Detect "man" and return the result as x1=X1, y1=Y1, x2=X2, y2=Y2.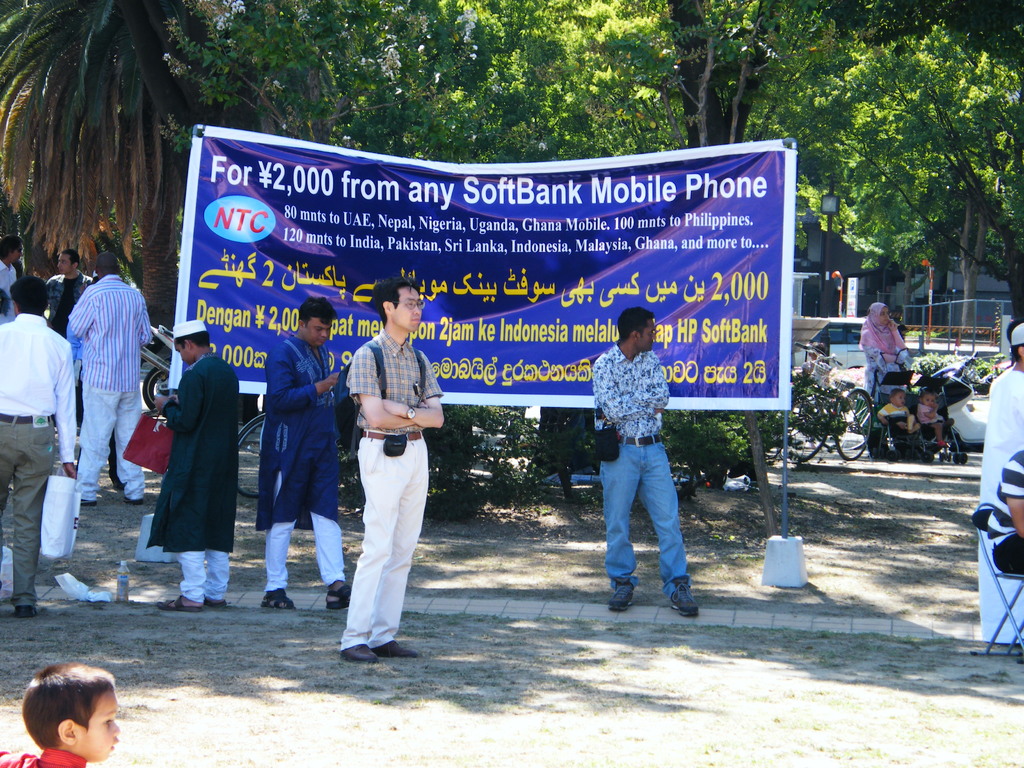
x1=251, y1=294, x2=355, y2=610.
